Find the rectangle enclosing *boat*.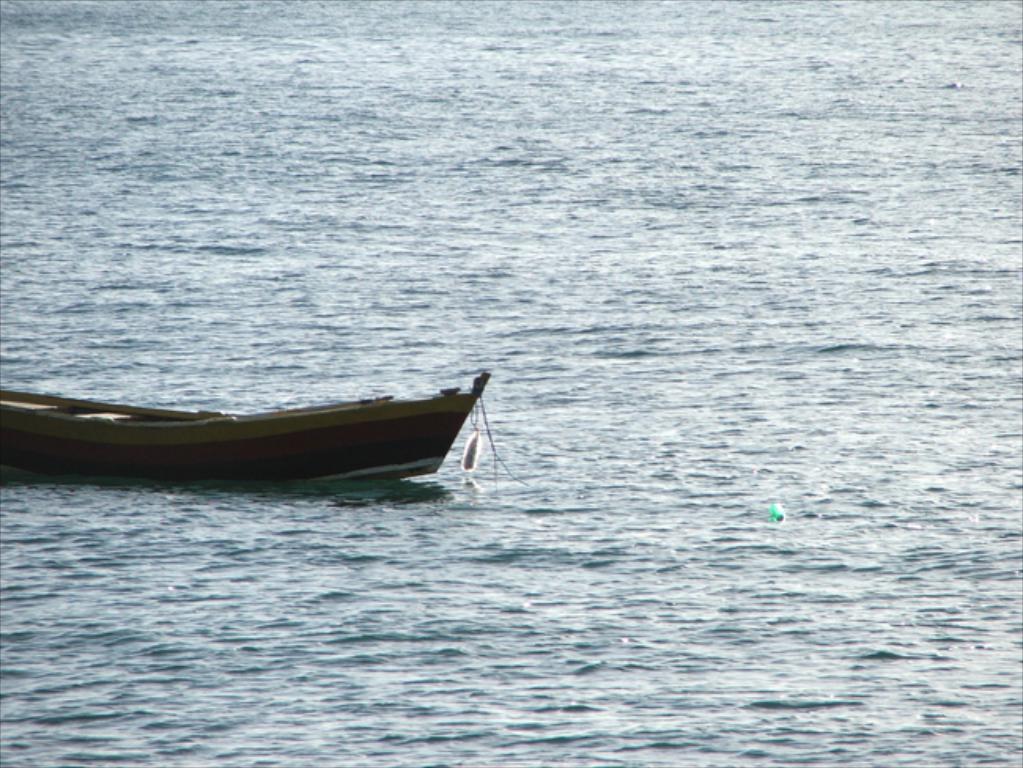
0, 332, 515, 486.
